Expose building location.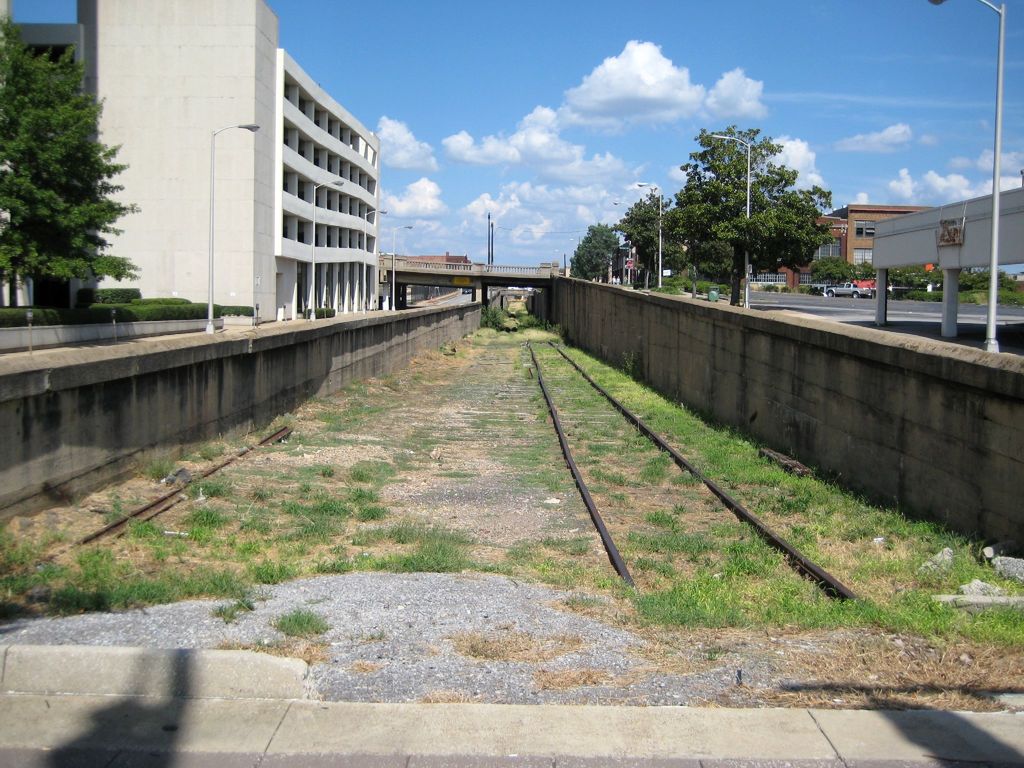
Exposed at x1=753, y1=205, x2=937, y2=293.
